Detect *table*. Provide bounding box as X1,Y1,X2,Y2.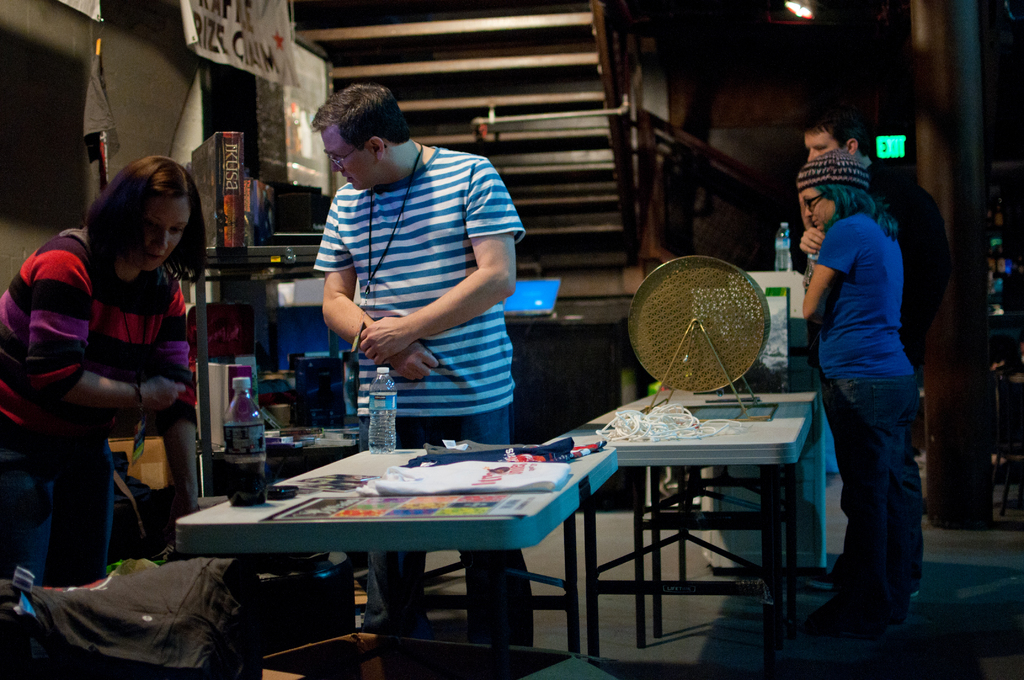
169,444,620,641.
